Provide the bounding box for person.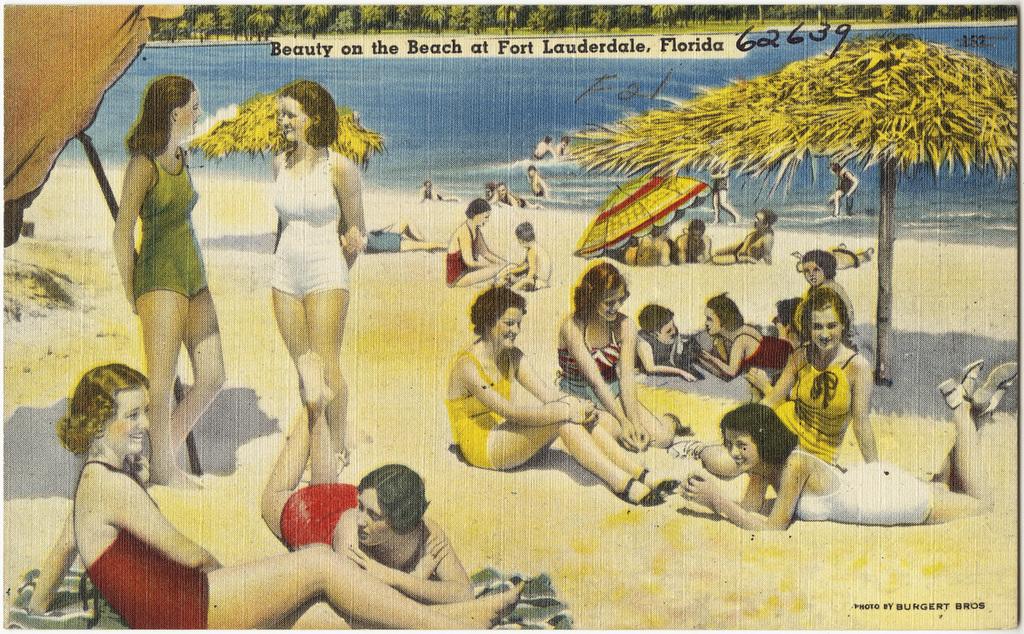
select_region(679, 355, 1020, 527).
